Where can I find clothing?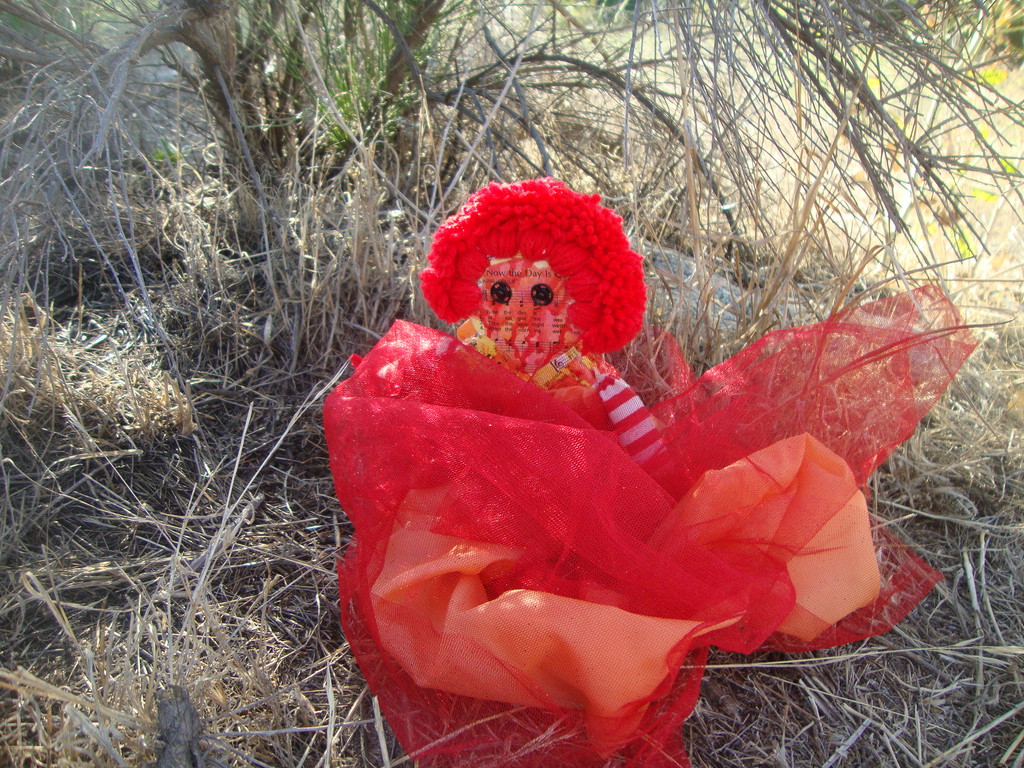
You can find it at BBox(323, 179, 916, 703).
